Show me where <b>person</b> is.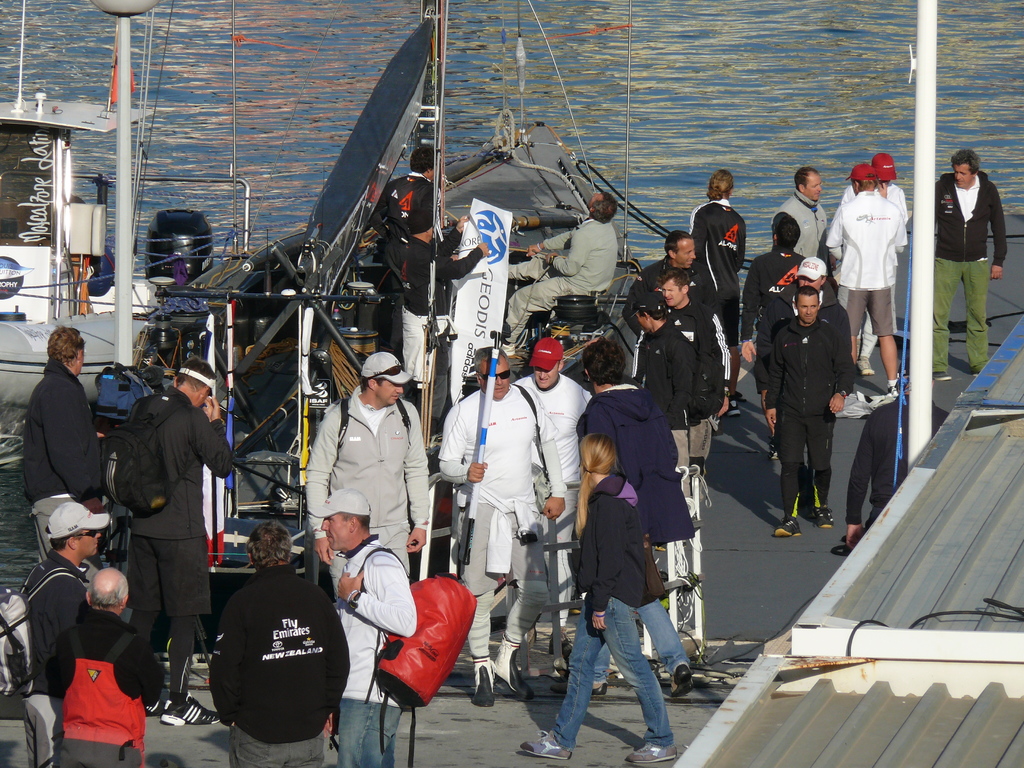
<b>person</b> is at bbox=(305, 349, 435, 589).
